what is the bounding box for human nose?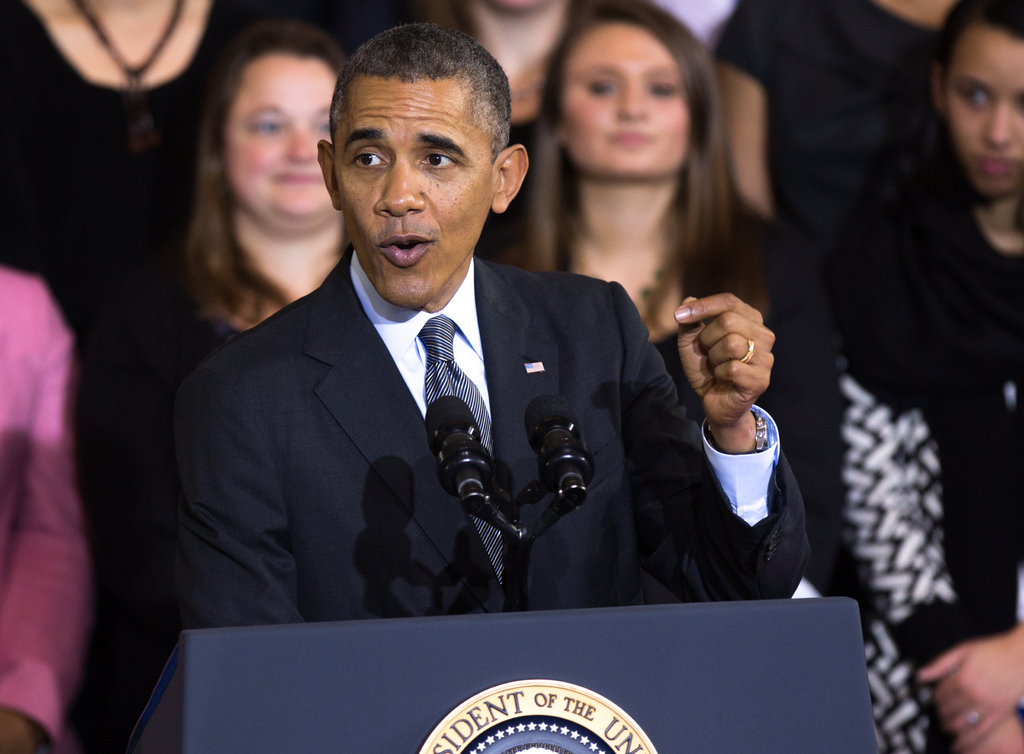
x1=981 y1=106 x2=1010 y2=144.
